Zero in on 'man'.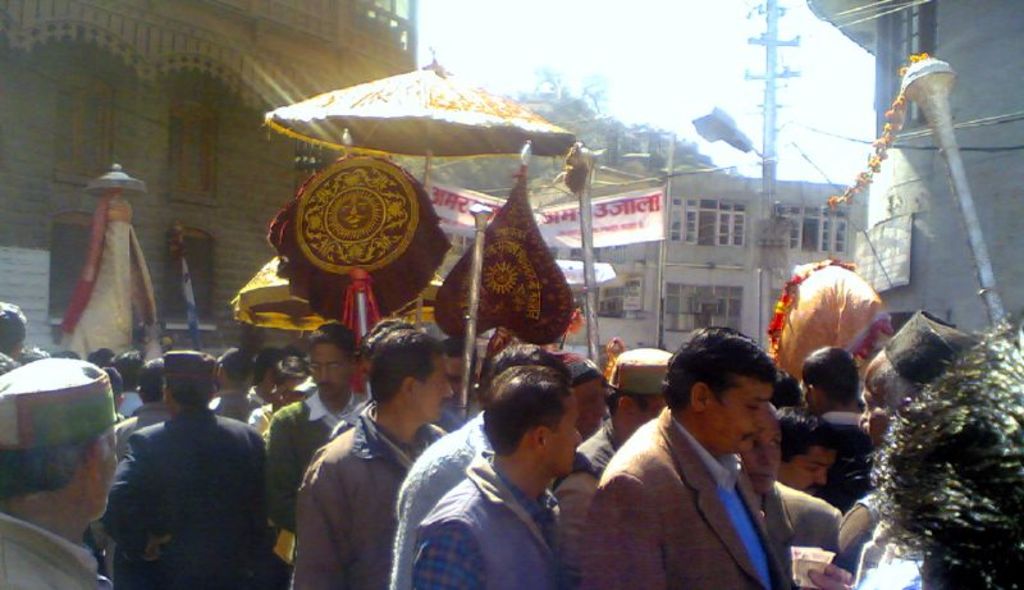
Zeroed in: (left=0, top=353, right=115, bottom=589).
